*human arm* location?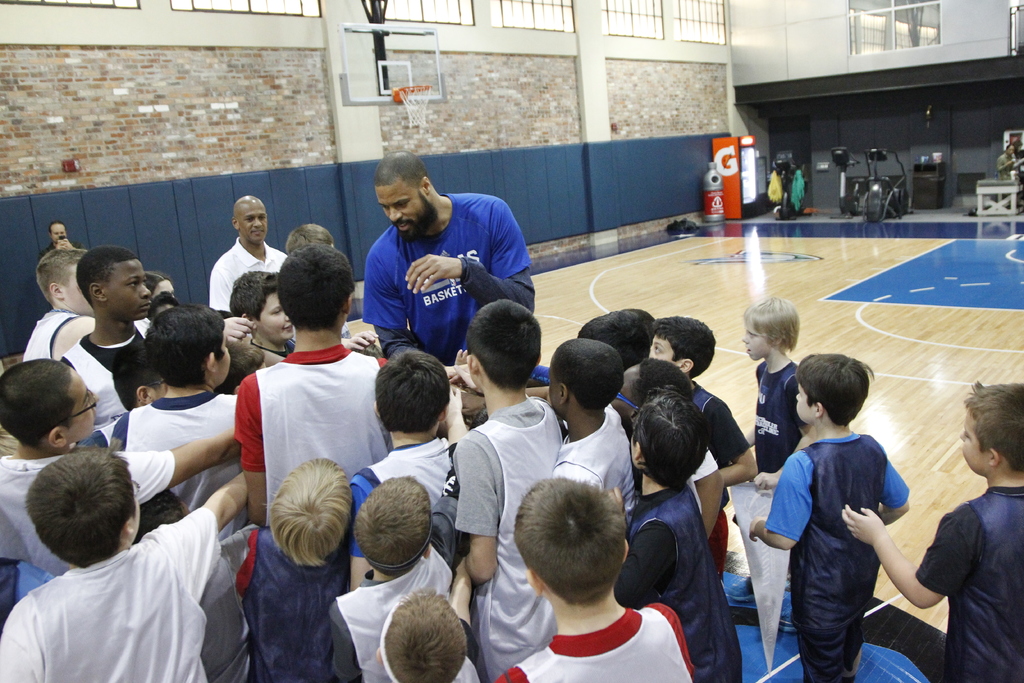
locate(266, 350, 284, 370)
